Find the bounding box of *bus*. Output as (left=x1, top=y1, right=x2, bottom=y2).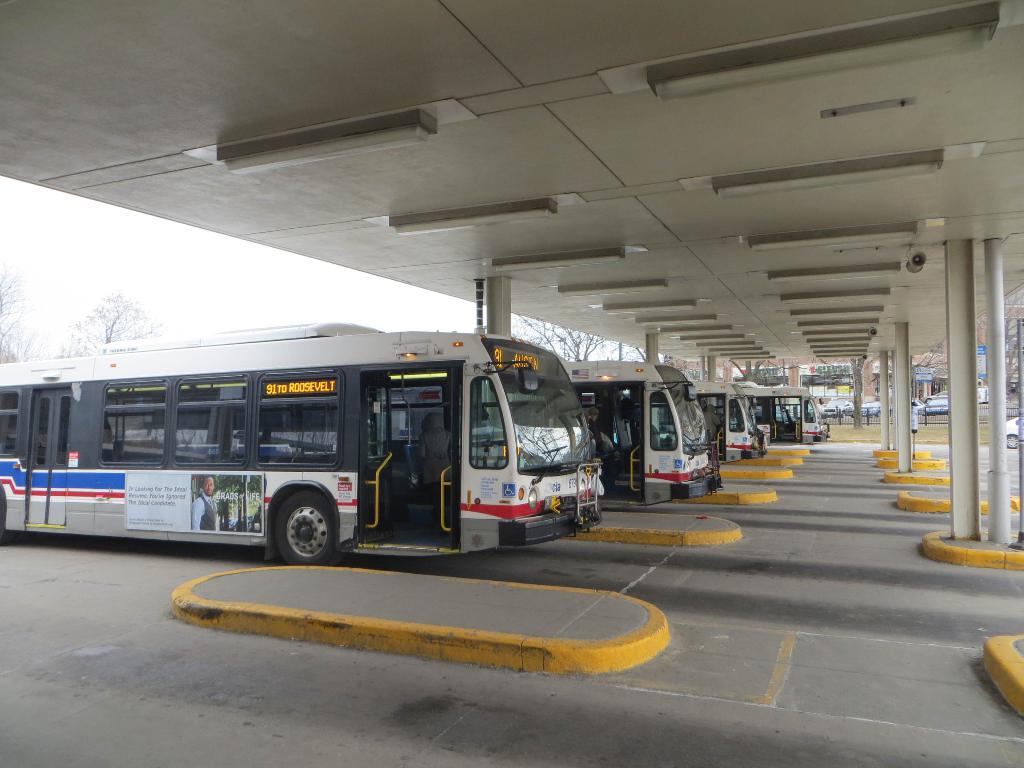
(left=118, top=363, right=721, bottom=511).
